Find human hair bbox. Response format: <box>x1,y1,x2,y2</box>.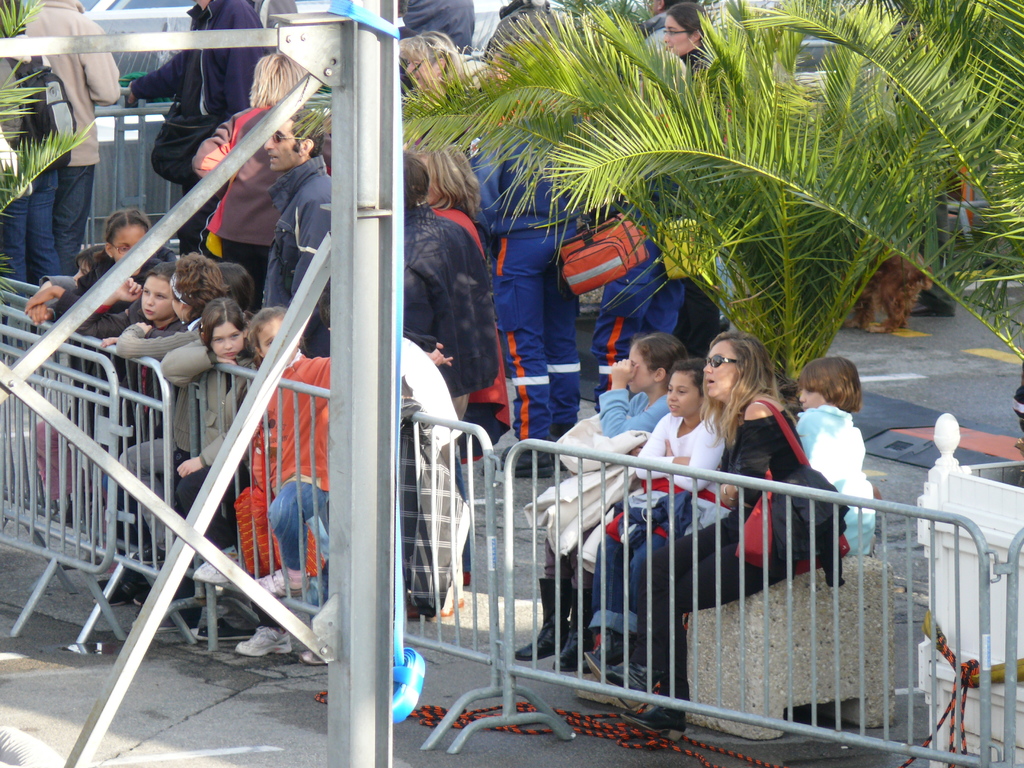
<box>283,98,324,161</box>.
